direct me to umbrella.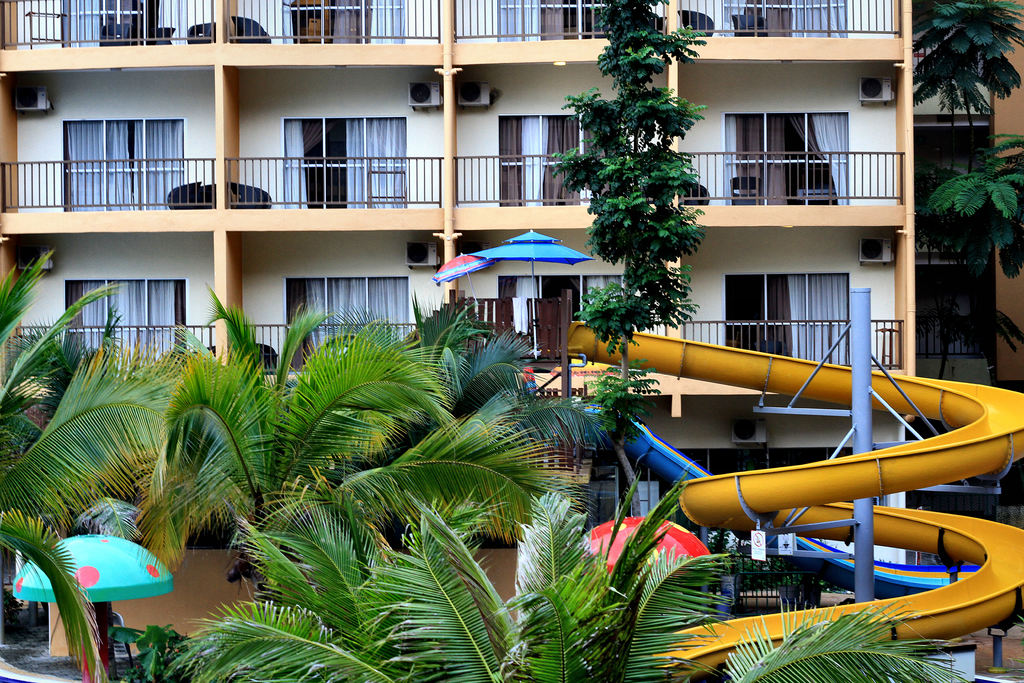
Direction: (431,250,493,304).
